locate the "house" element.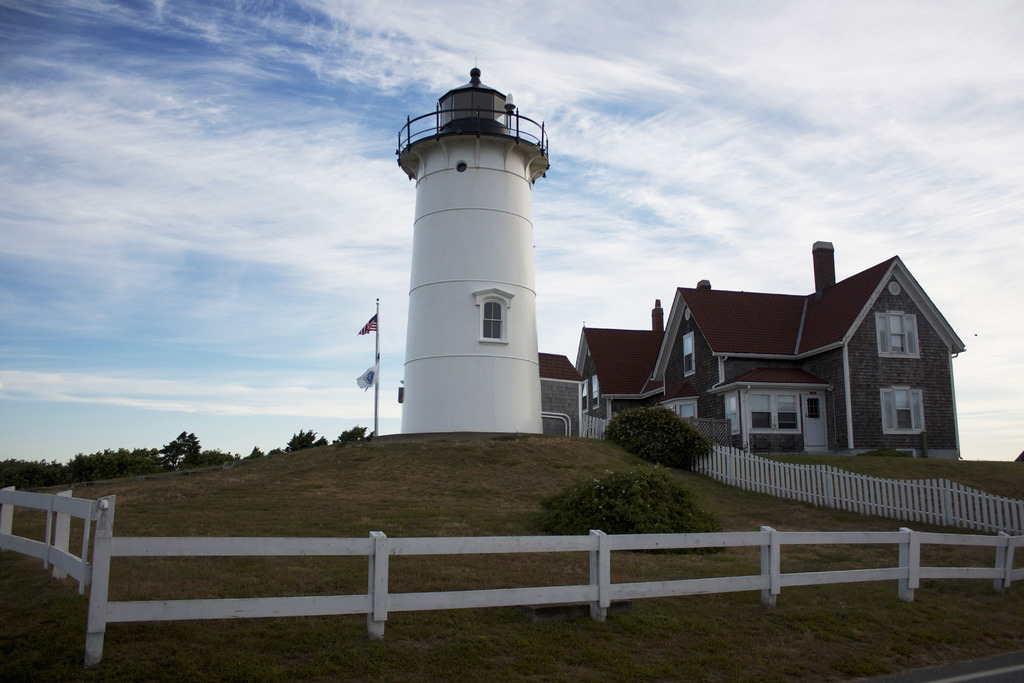
Element bbox: Rect(518, 347, 578, 435).
